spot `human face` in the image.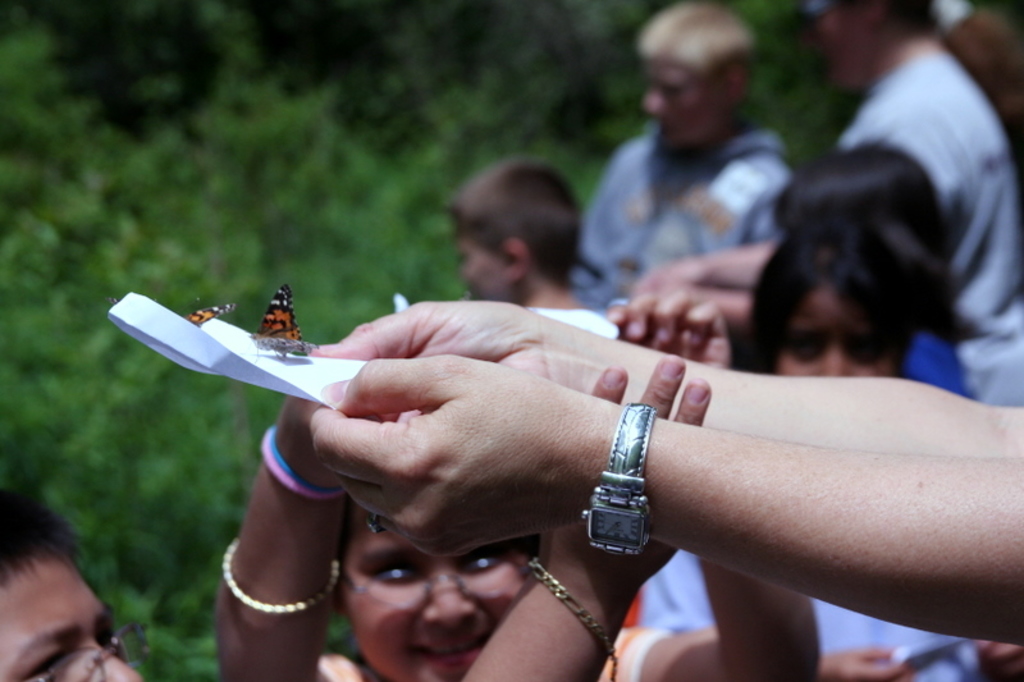
`human face` found at 649,60,731,147.
